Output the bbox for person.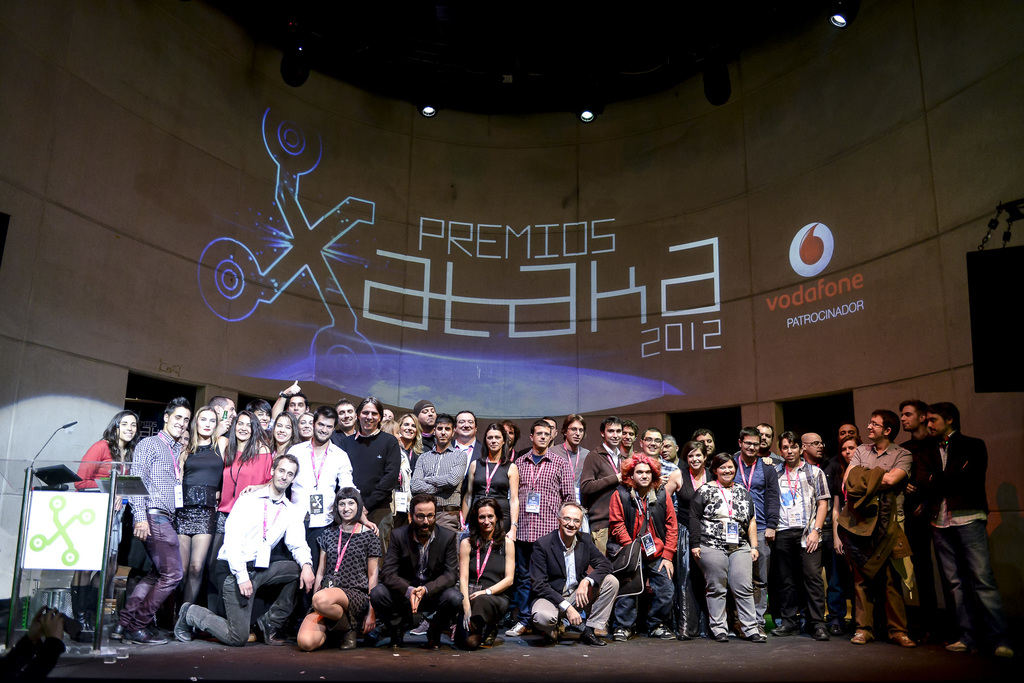
bbox=(665, 442, 714, 639).
